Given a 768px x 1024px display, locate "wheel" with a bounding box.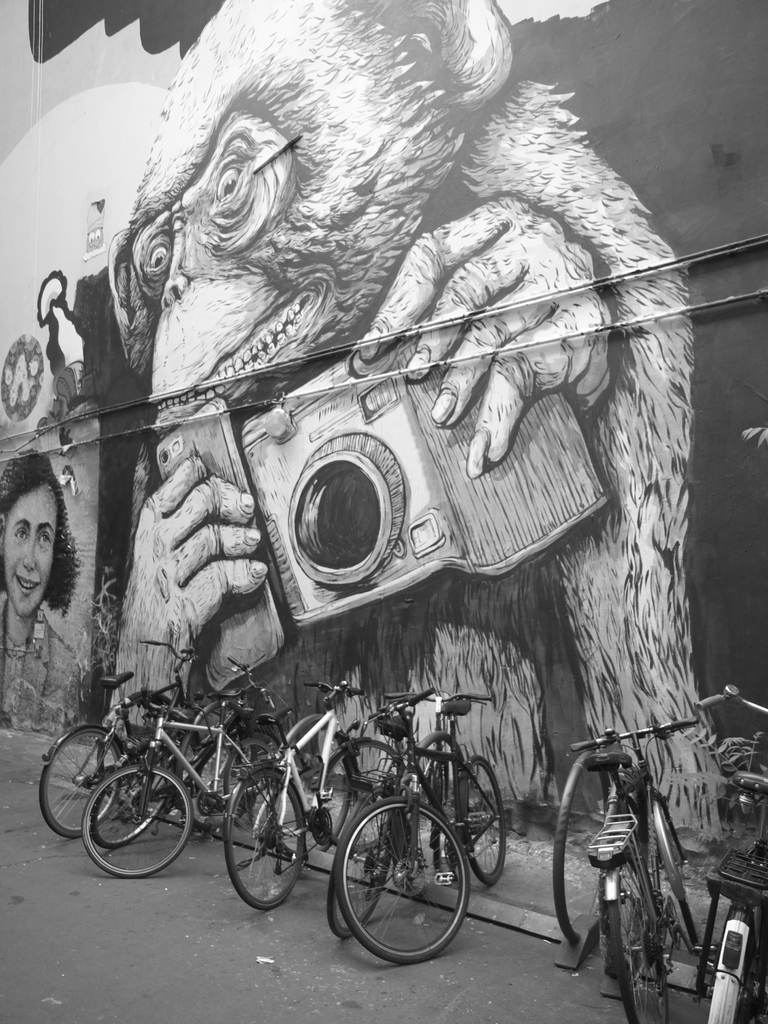
Located: box(334, 803, 473, 957).
